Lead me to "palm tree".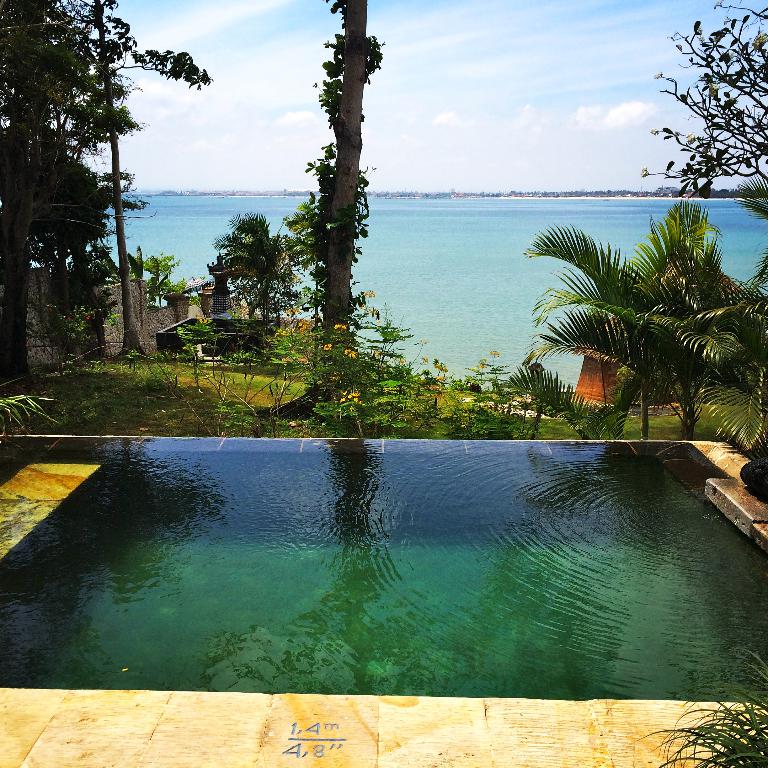
Lead to pyautogui.locateOnScreen(211, 228, 281, 323).
